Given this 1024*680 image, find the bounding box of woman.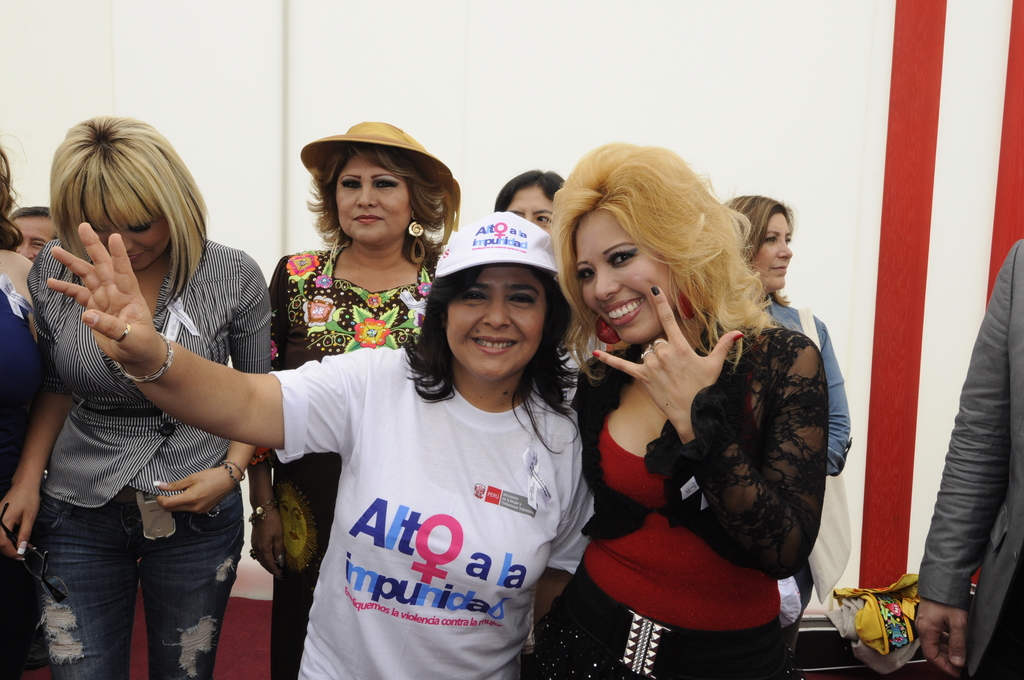
pyautogui.locateOnScreen(259, 108, 447, 679).
